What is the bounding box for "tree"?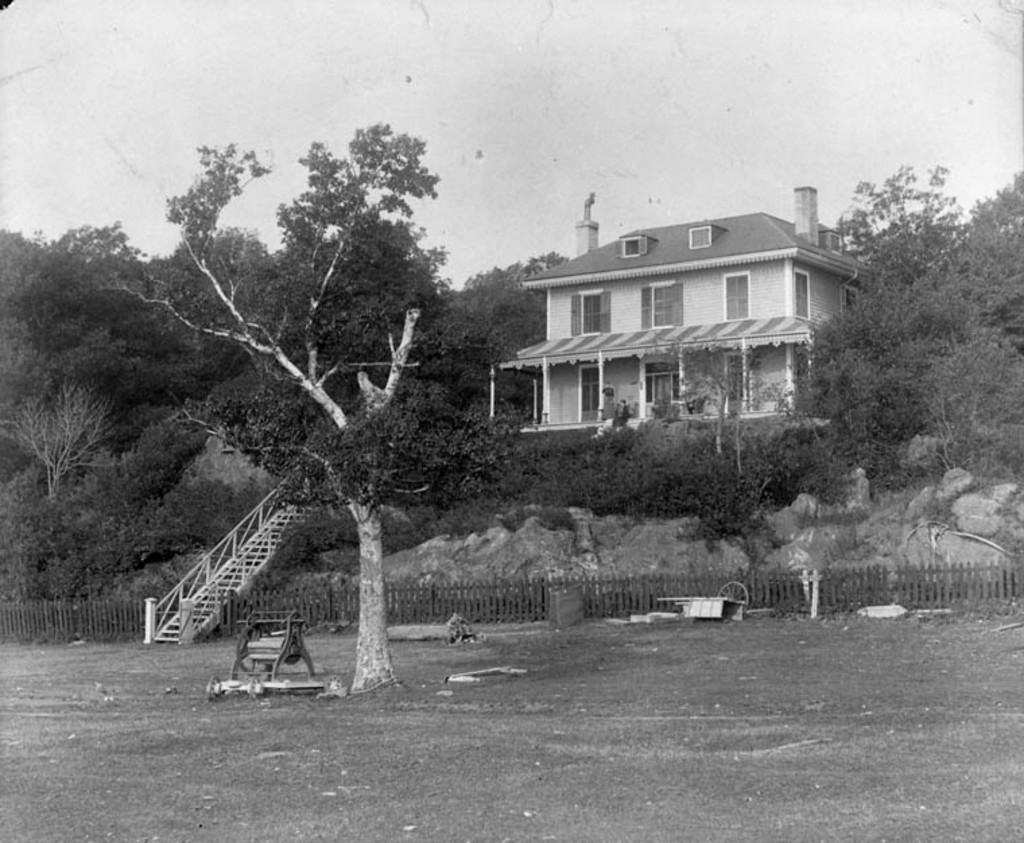
{"left": 811, "top": 147, "right": 967, "bottom": 296}.
